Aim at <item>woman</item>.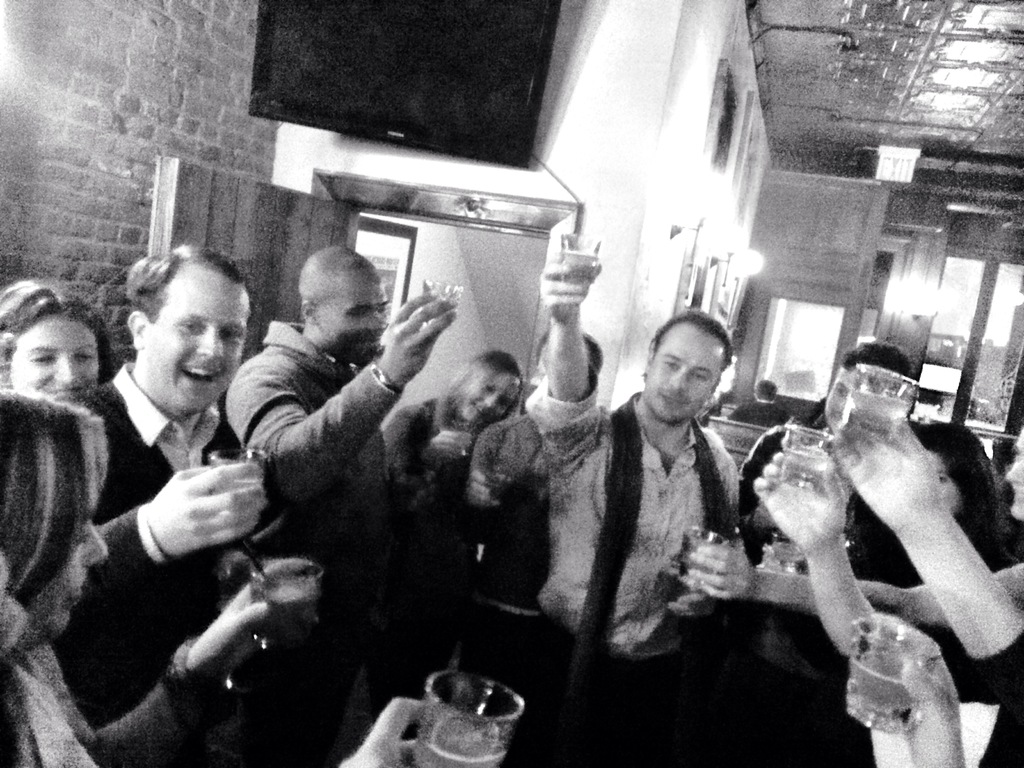
Aimed at detection(382, 348, 527, 534).
